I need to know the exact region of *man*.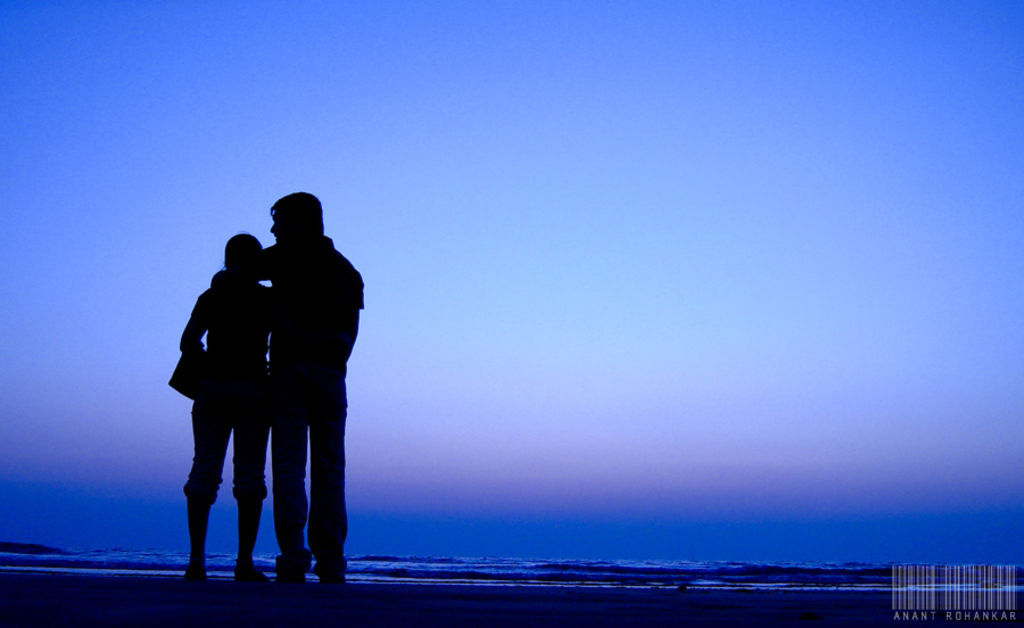
Region: bbox(209, 190, 363, 585).
